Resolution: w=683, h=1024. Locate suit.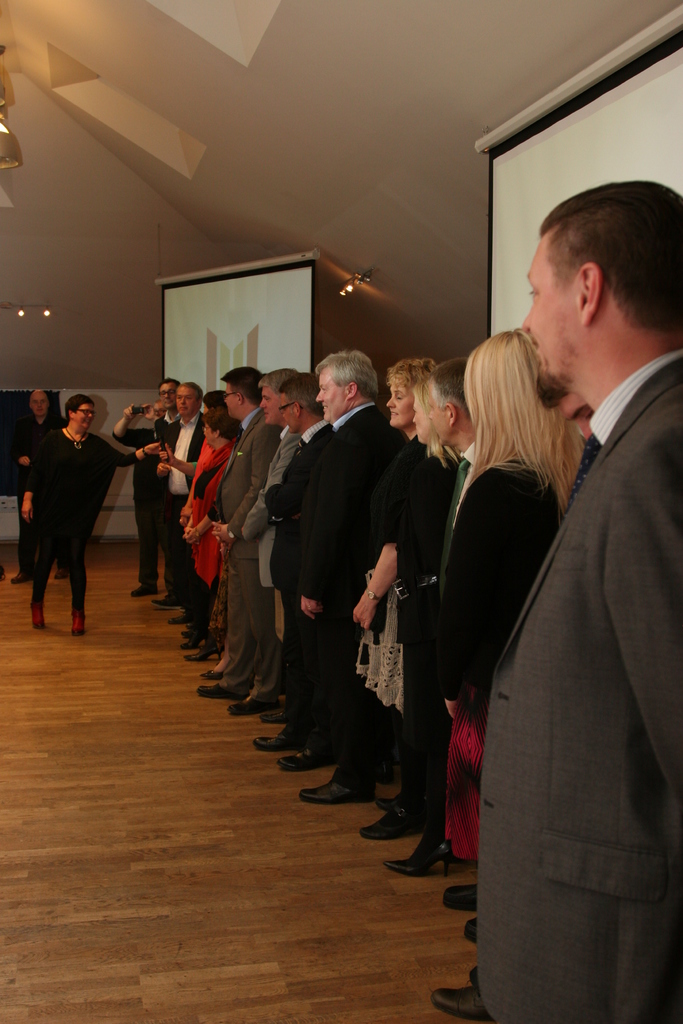
{"left": 210, "top": 397, "right": 292, "bottom": 685}.
